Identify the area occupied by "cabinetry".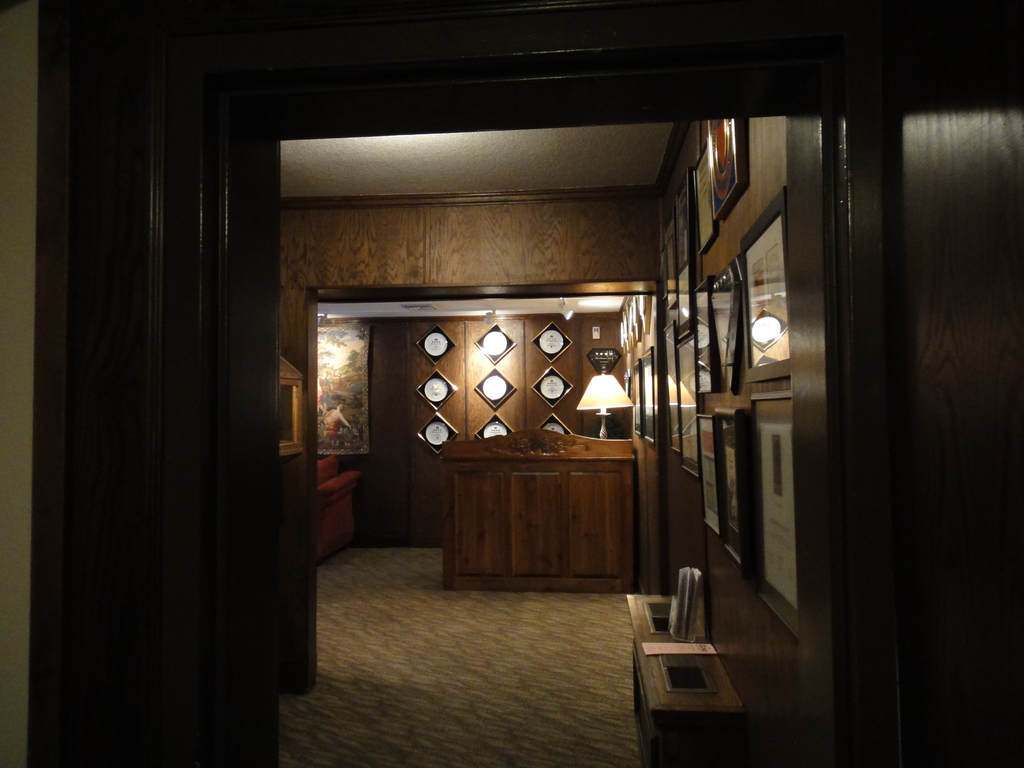
Area: box(310, 455, 360, 564).
